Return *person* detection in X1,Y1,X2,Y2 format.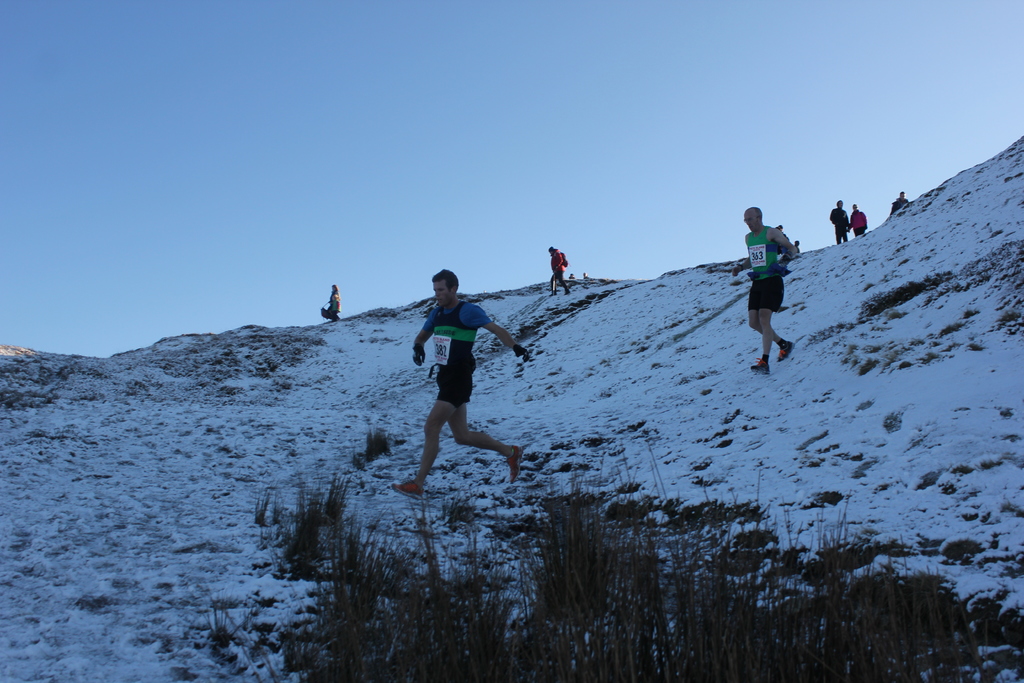
326,285,342,317.
